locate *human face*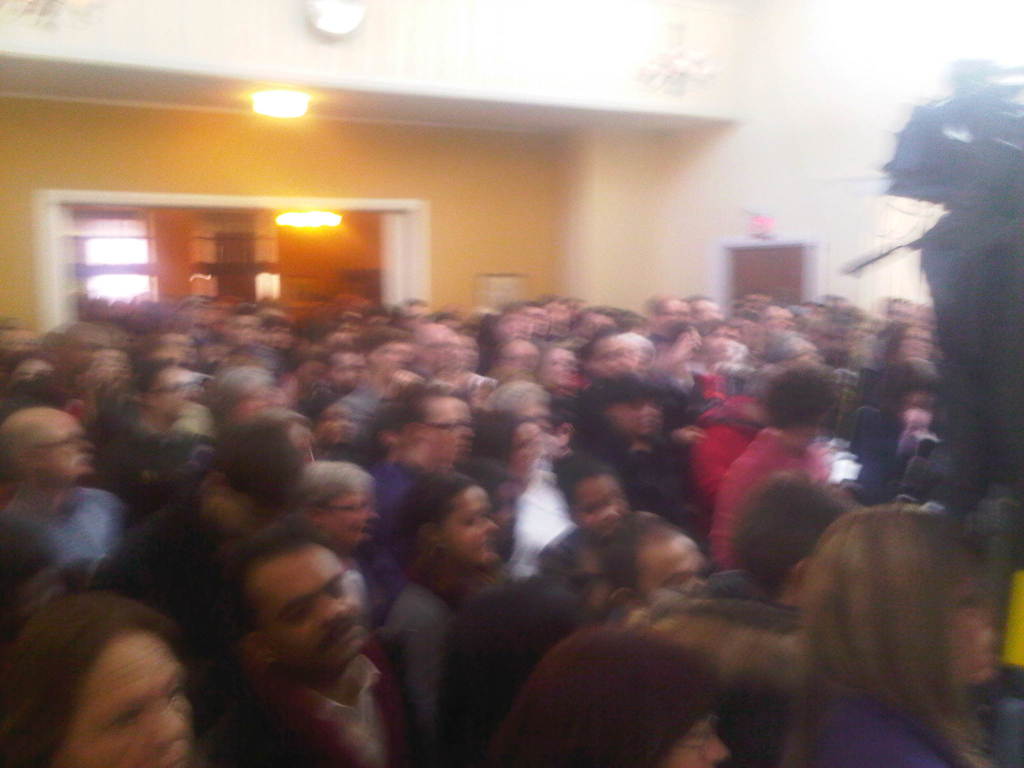
[578, 479, 620, 533]
